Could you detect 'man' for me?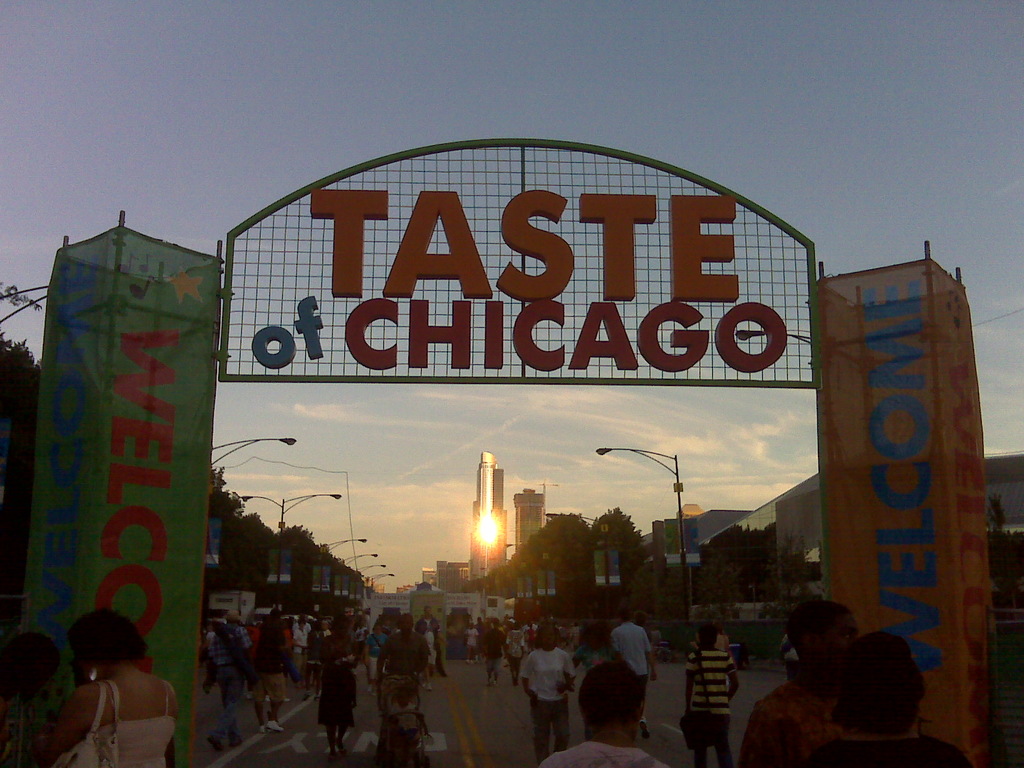
Detection result: 612/607/657/740.
